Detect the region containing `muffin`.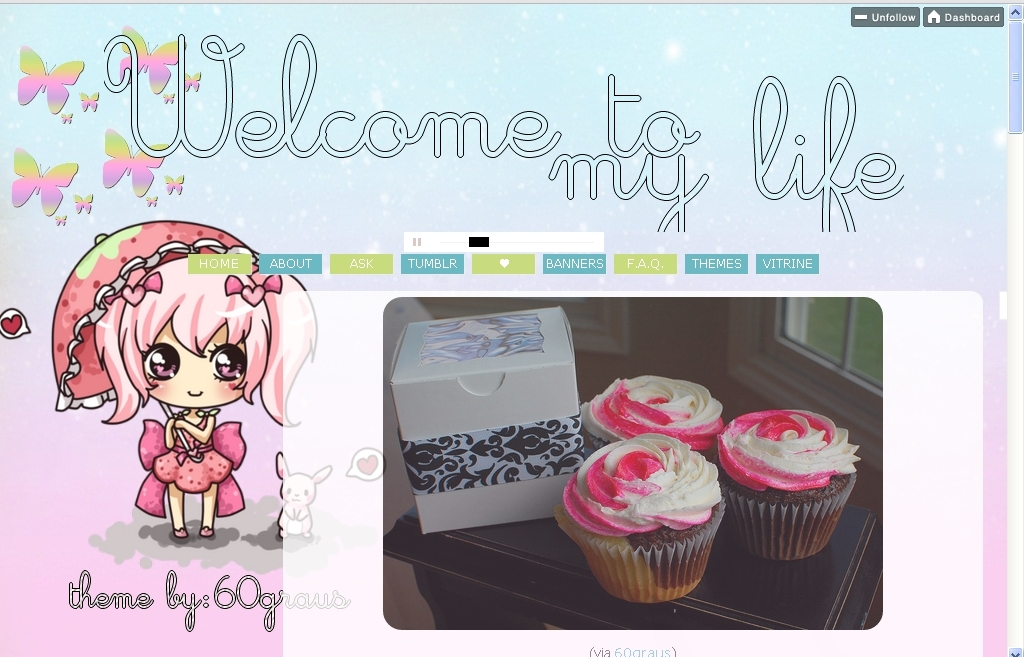
<bbox>711, 404, 855, 567</bbox>.
